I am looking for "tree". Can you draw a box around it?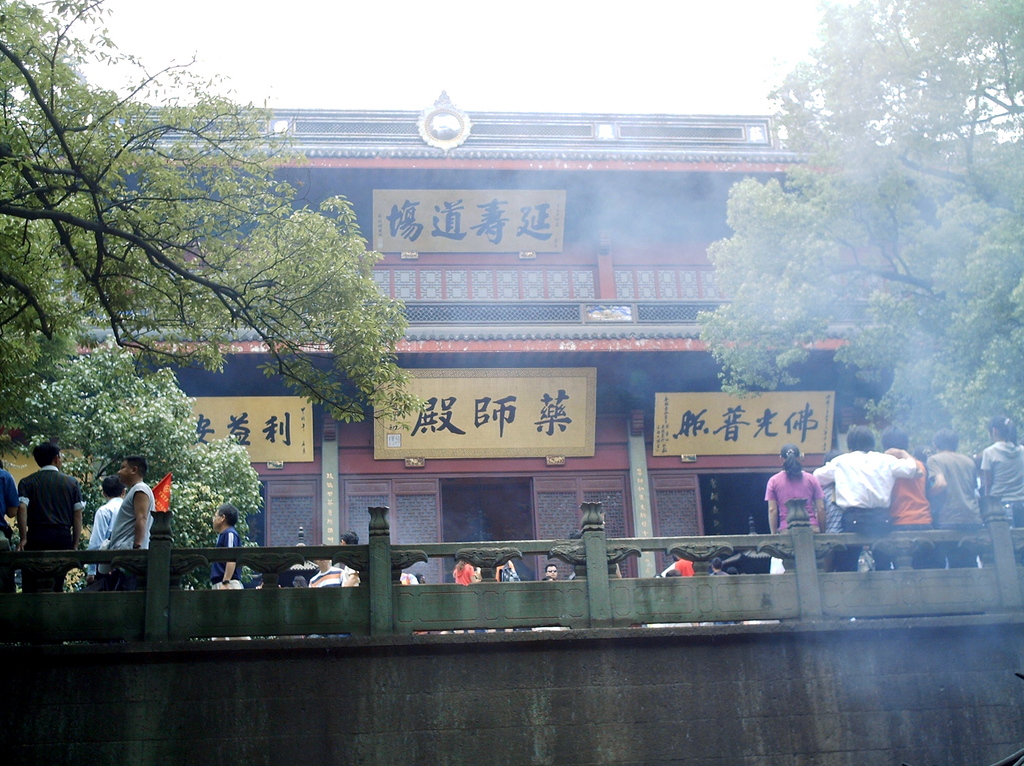
Sure, the bounding box is BBox(694, 0, 1023, 465).
